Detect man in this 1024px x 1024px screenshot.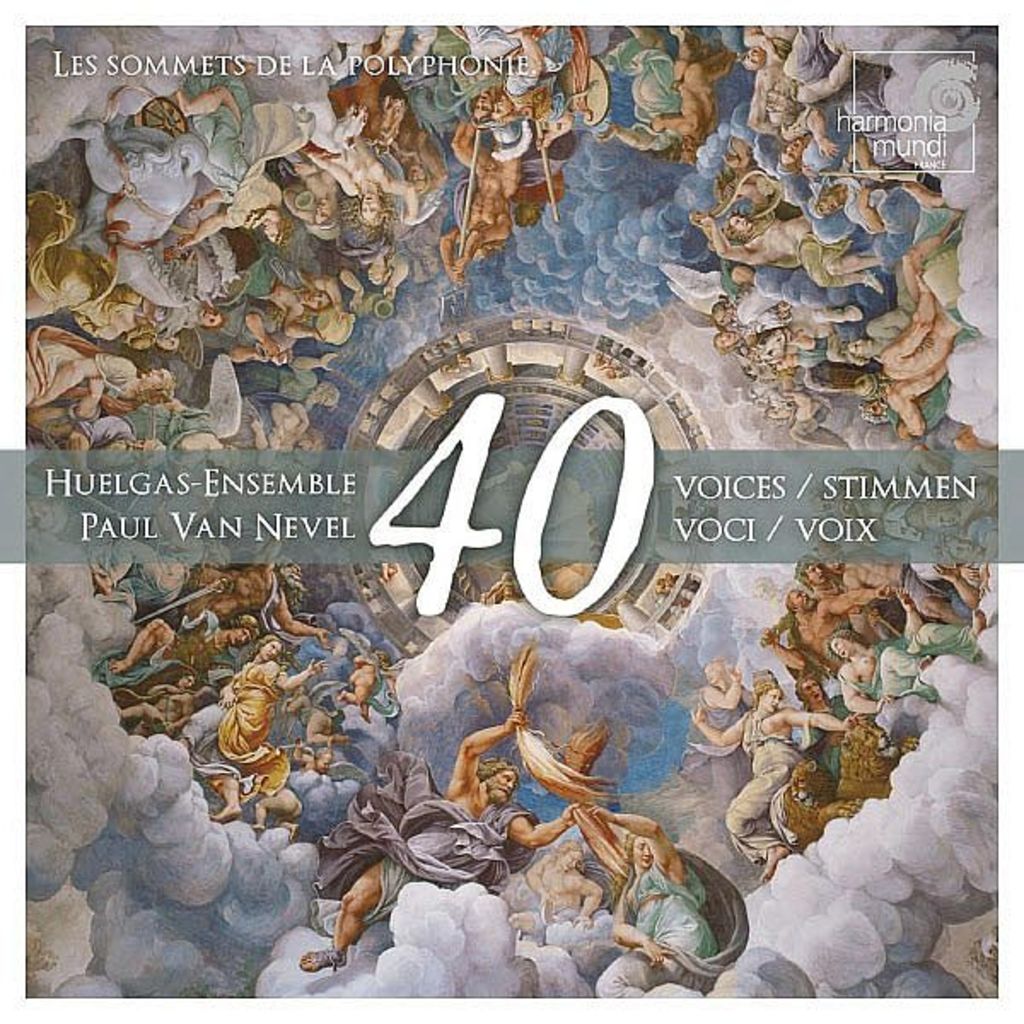
Detection: 765,577,891,679.
